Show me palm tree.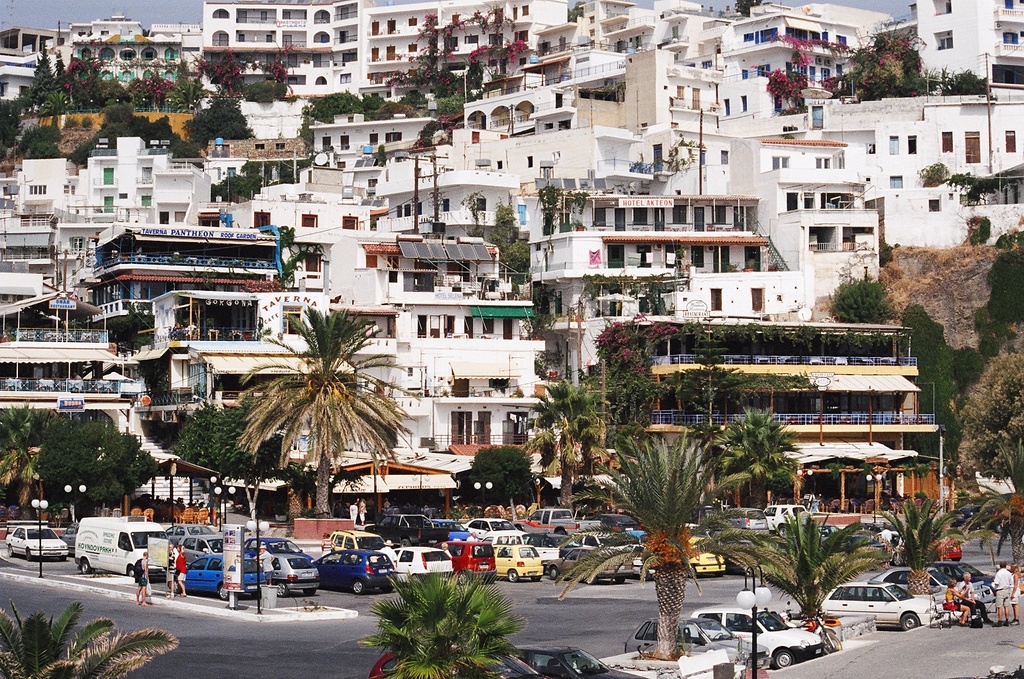
palm tree is here: locate(719, 498, 897, 633).
